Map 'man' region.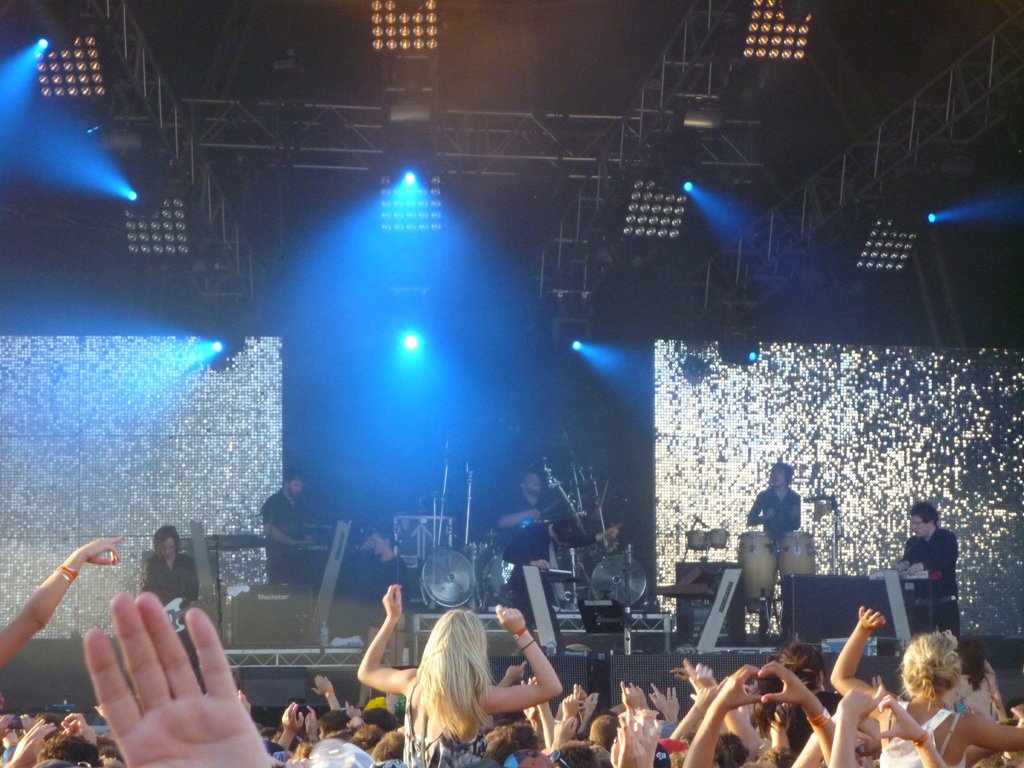
Mapped to 749 458 802 634.
